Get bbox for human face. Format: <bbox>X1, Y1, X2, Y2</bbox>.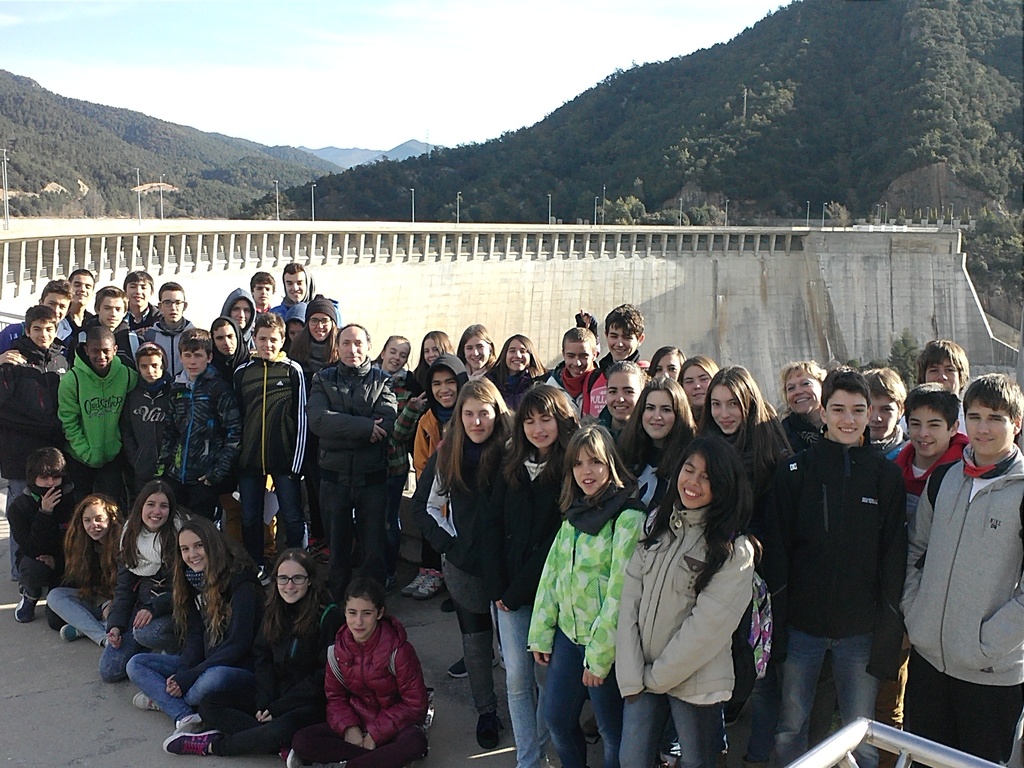
<bbox>233, 291, 257, 327</bbox>.
